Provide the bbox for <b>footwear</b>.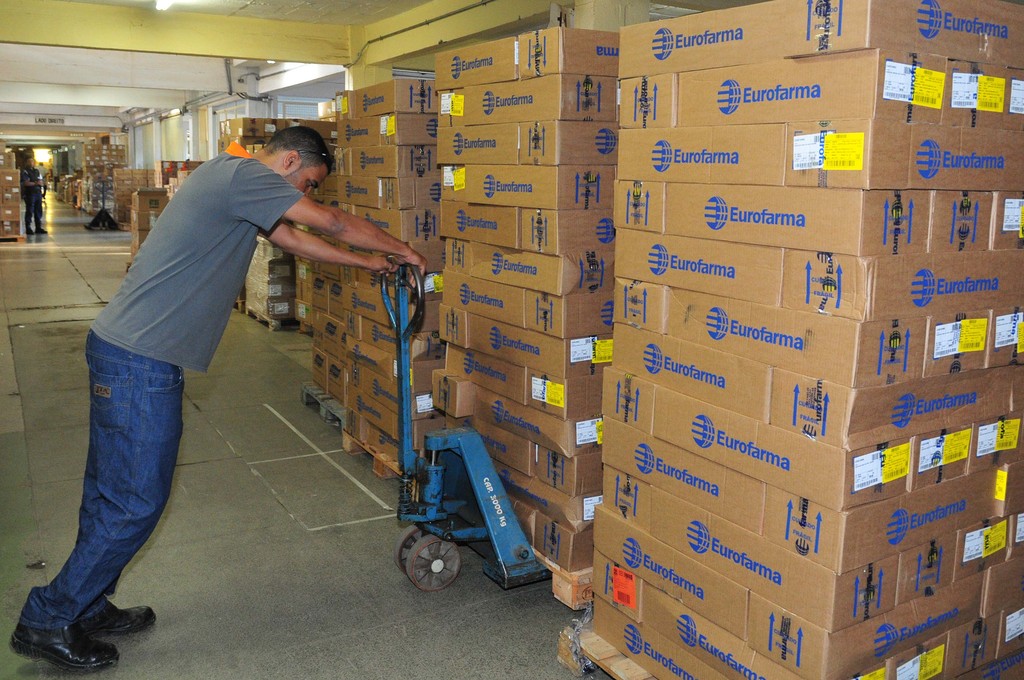
x1=79 y1=601 x2=156 y2=633.
